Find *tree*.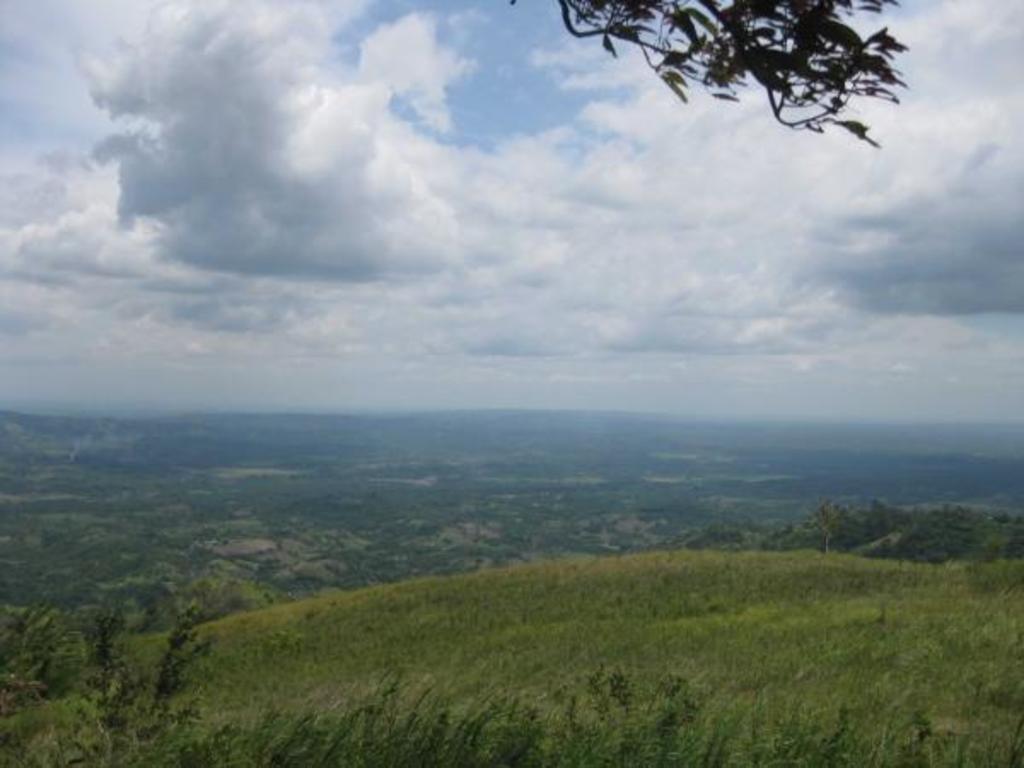
509/0/905/147.
